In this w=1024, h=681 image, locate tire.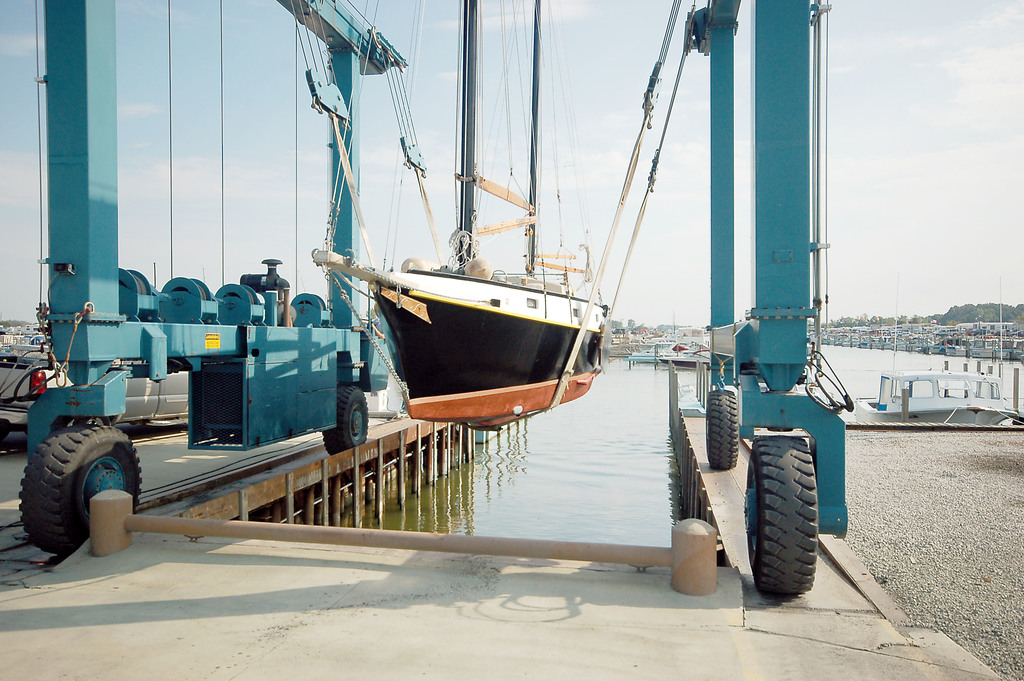
Bounding box: locate(706, 384, 739, 469).
